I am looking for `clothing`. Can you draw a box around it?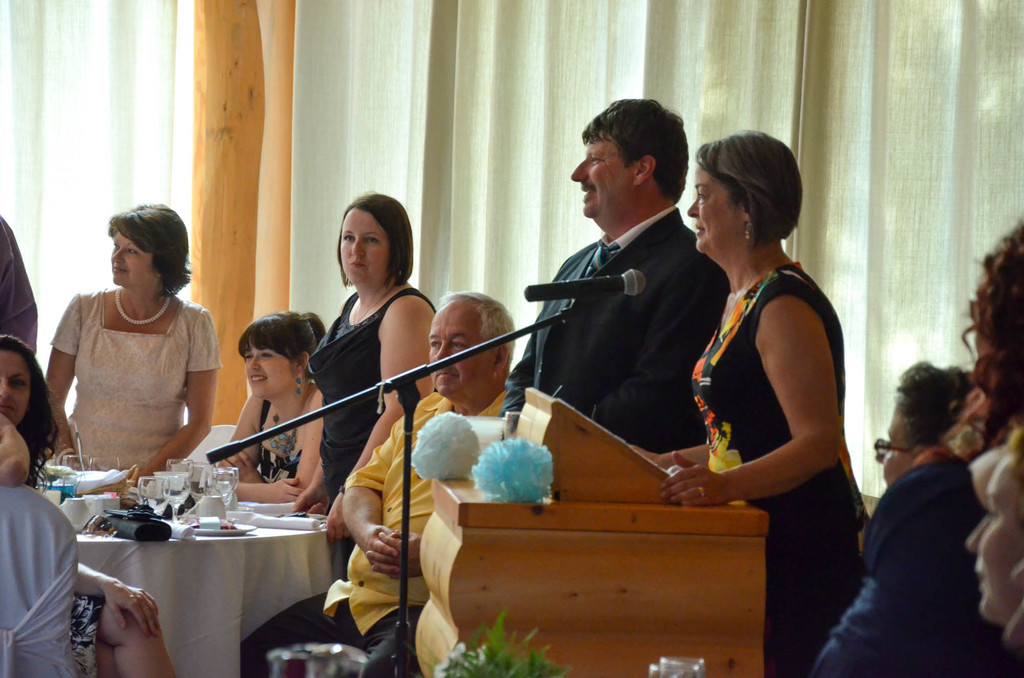
Sure, the bounding box is rect(232, 380, 510, 677).
